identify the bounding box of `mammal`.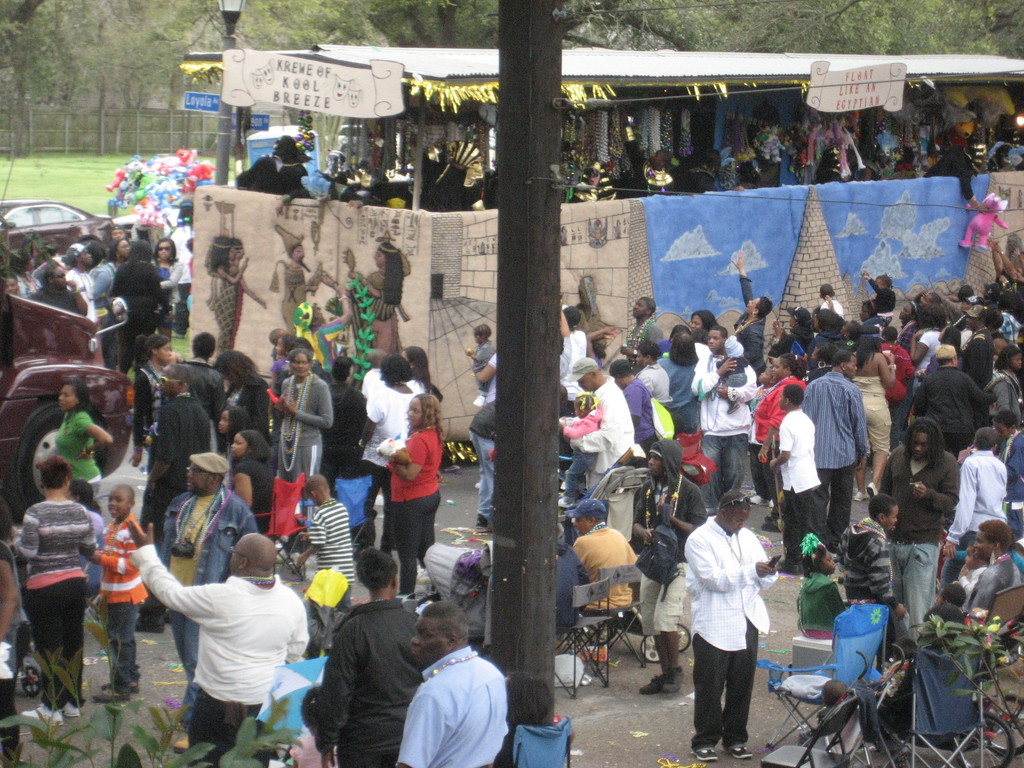
x1=217, y1=405, x2=253, y2=461.
